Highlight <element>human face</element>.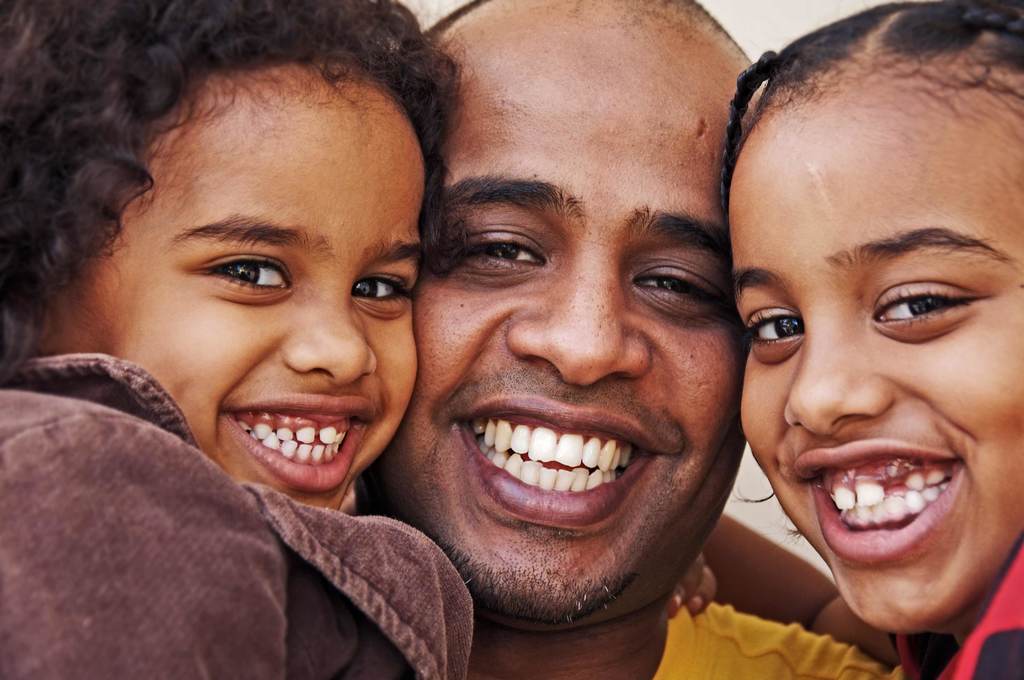
Highlighted region: left=59, top=86, right=417, bottom=508.
